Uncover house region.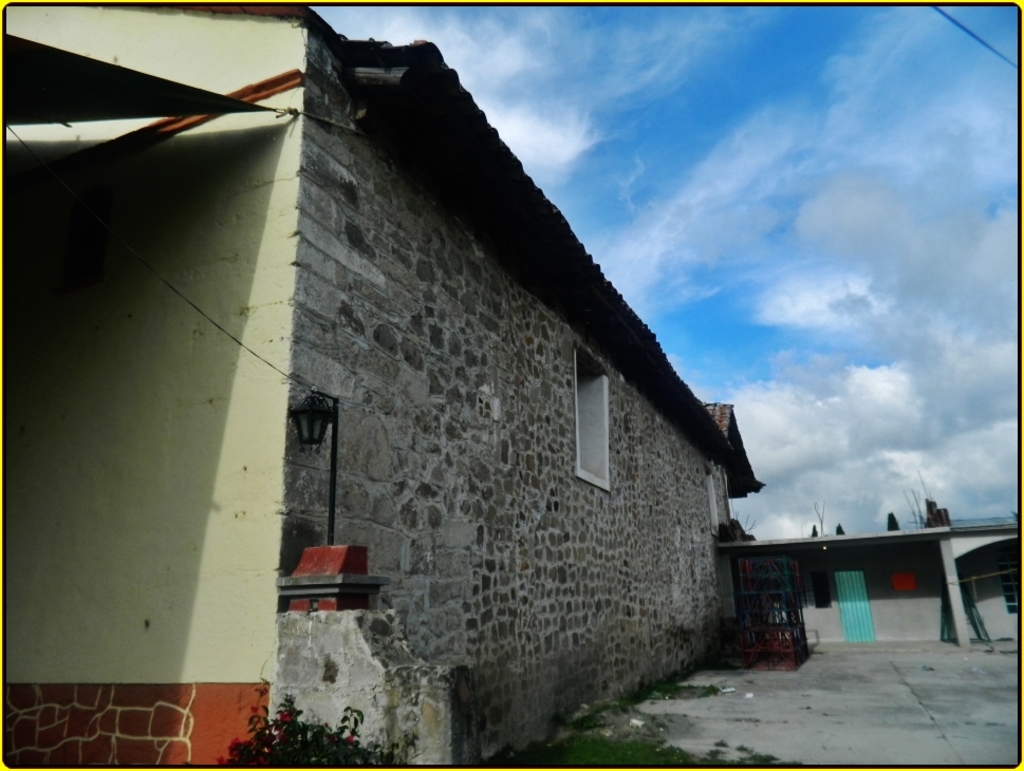
Uncovered: <bbox>0, 2, 764, 769</bbox>.
